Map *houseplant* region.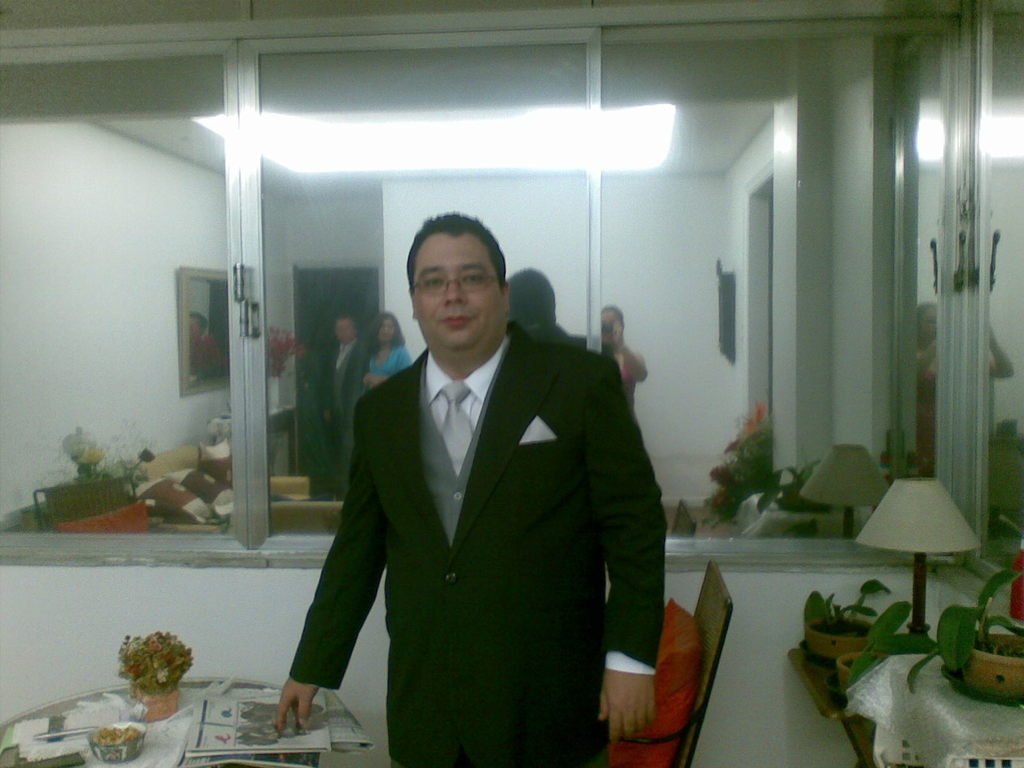
Mapped to (796, 569, 893, 684).
